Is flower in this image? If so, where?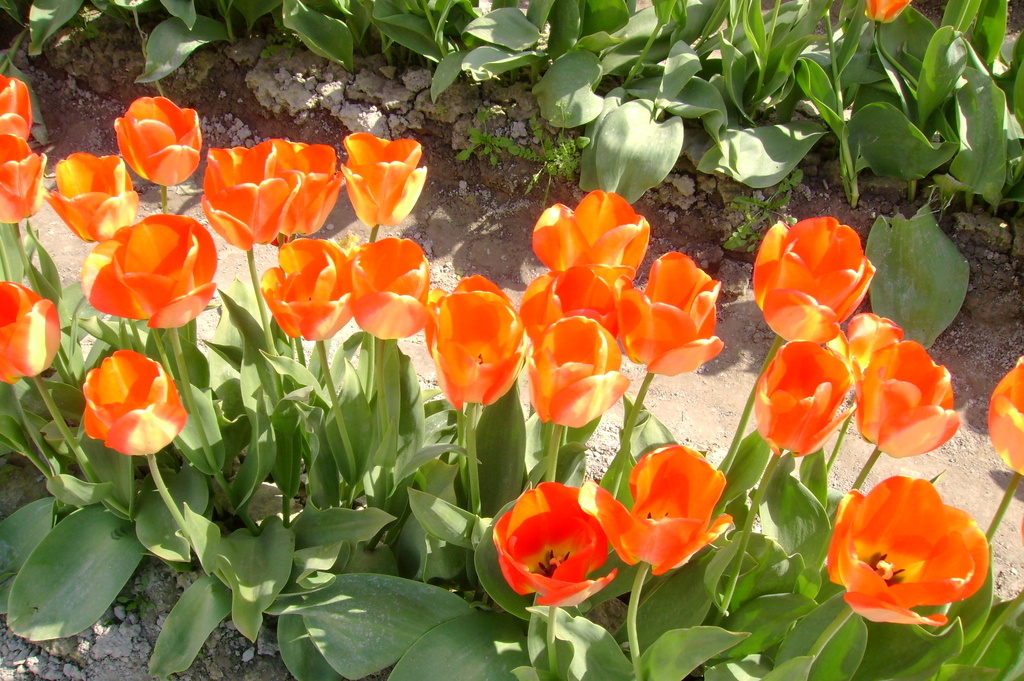
Yes, at 69, 344, 187, 463.
